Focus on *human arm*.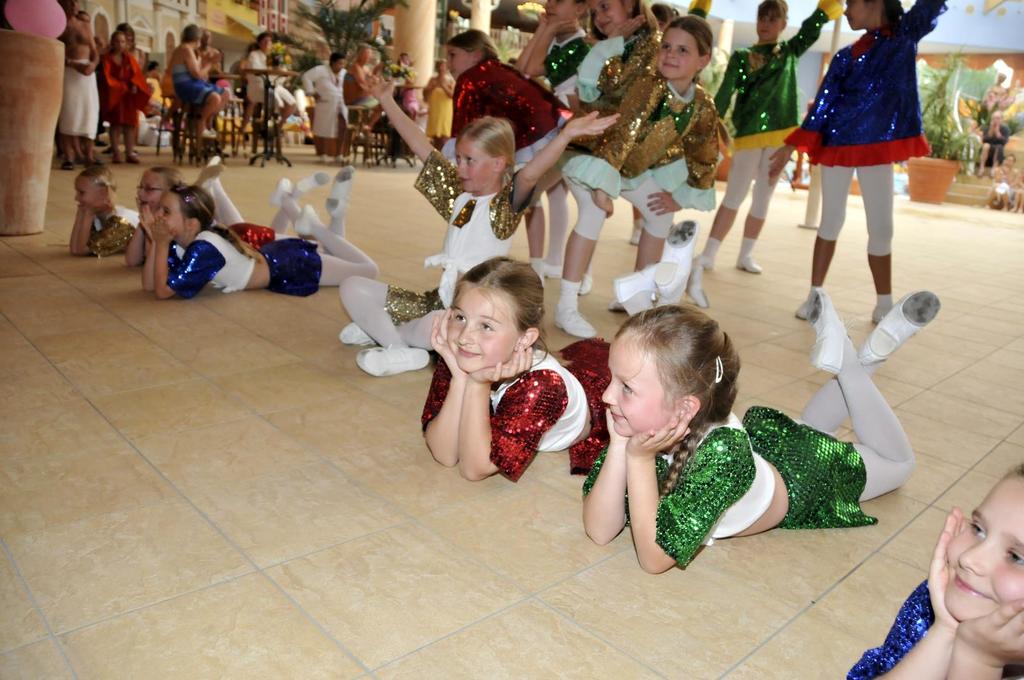
Focused at (left=764, top=50, right=845, bottom=187).
